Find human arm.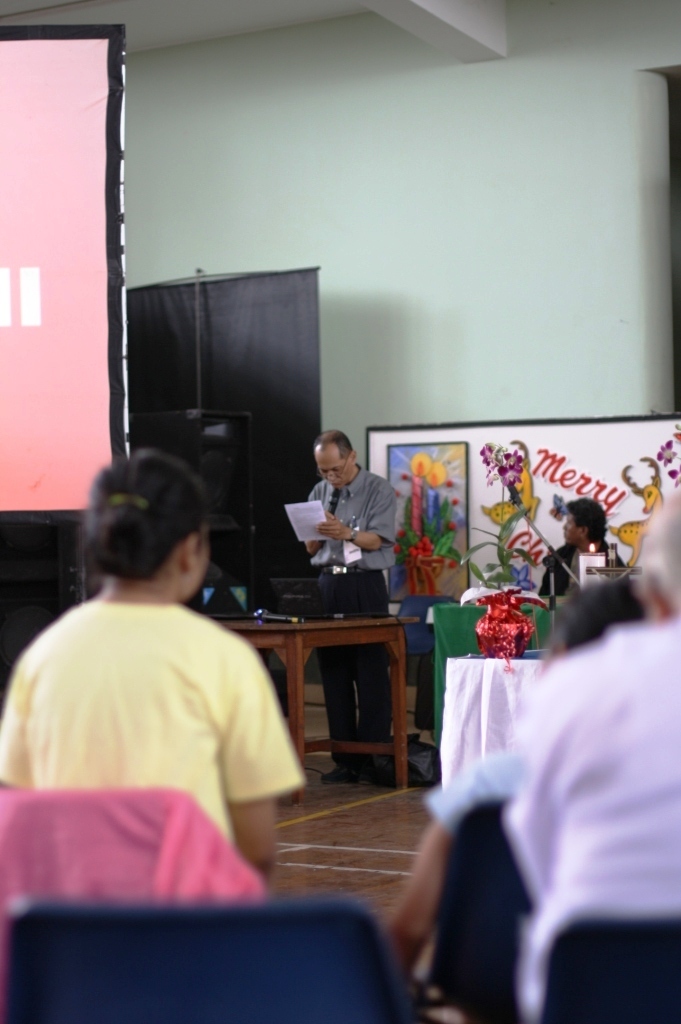
box(215, 643, 306, 882).
